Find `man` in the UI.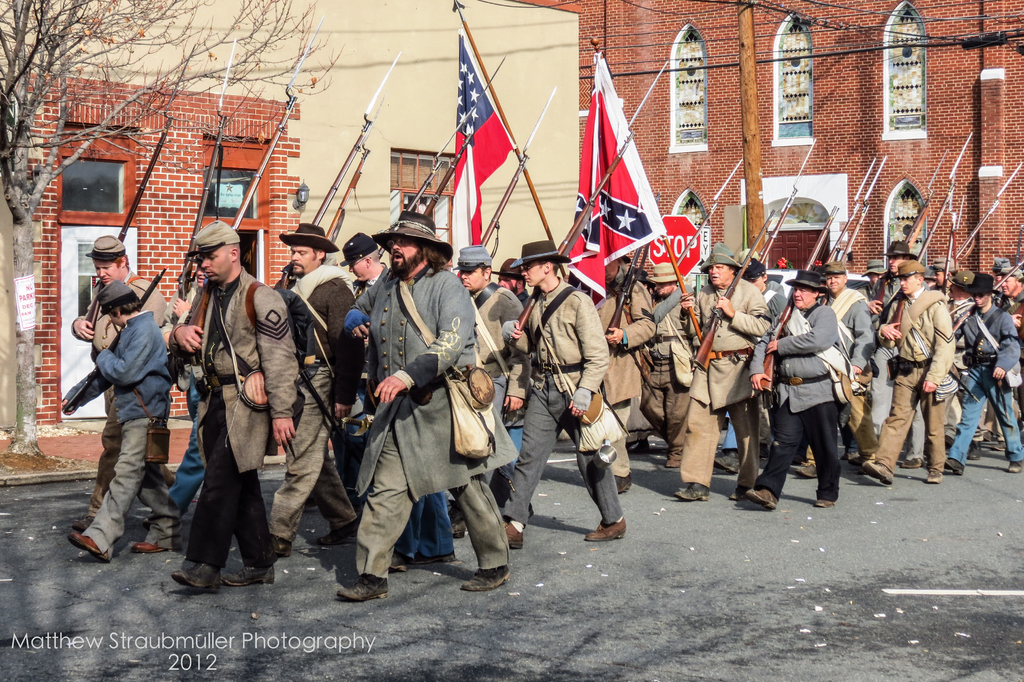
UI element at 573:252:660:495.
